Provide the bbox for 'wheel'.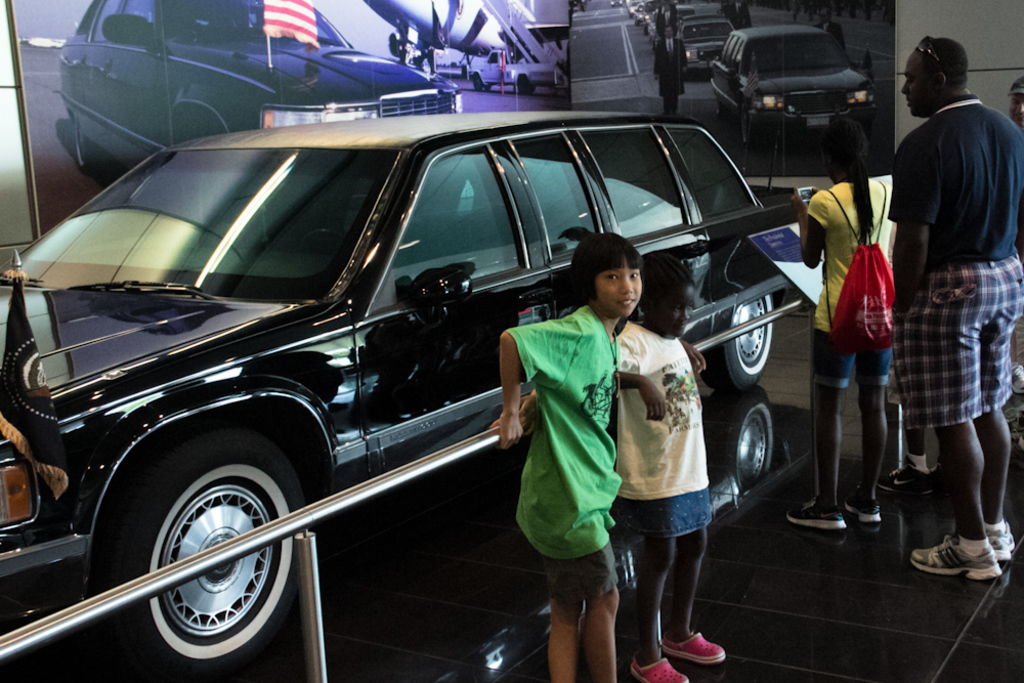
pyautogui.locateOnScreen(483, 81, 492, 93).
